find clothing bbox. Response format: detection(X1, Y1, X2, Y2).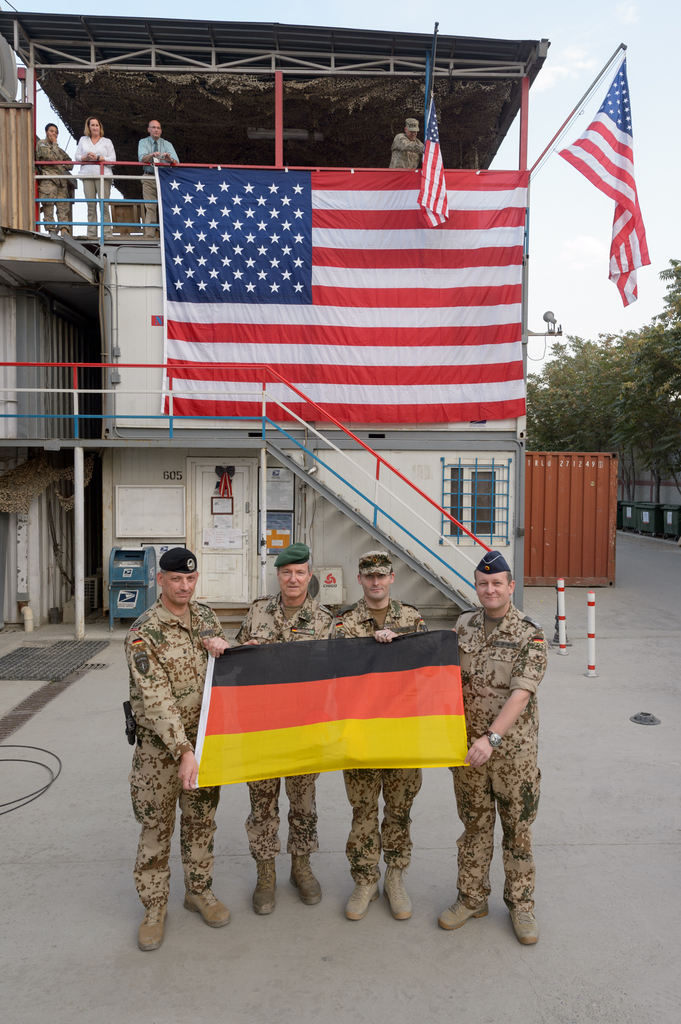
detection(340, 588, 426, 874).
